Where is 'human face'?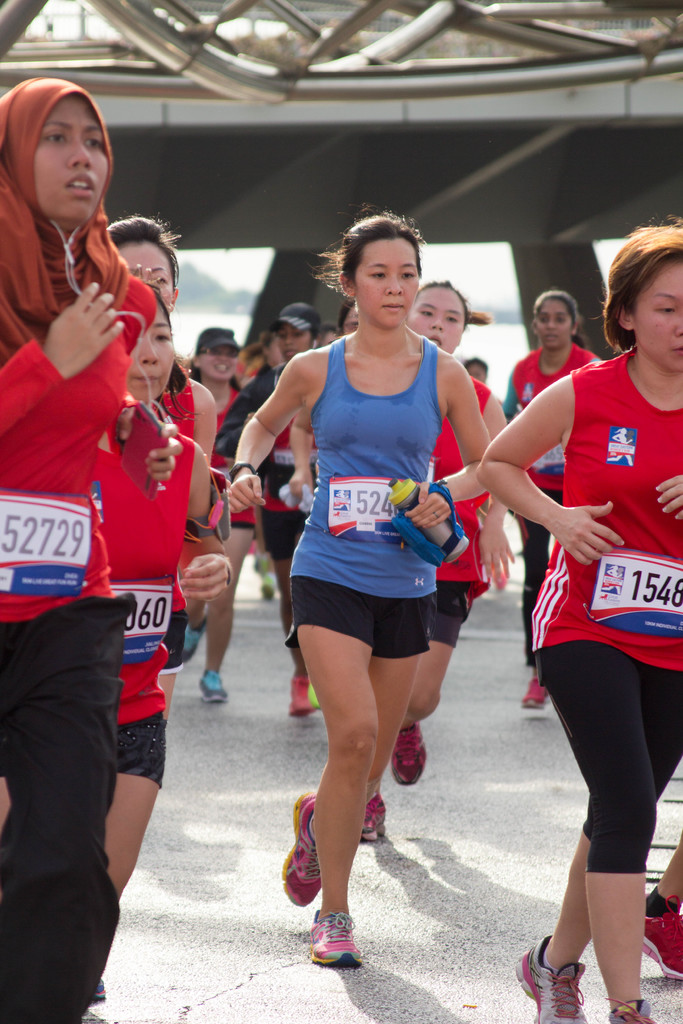
{"left": 282, "top": 326, "right": 312, "bottom": 355}.
